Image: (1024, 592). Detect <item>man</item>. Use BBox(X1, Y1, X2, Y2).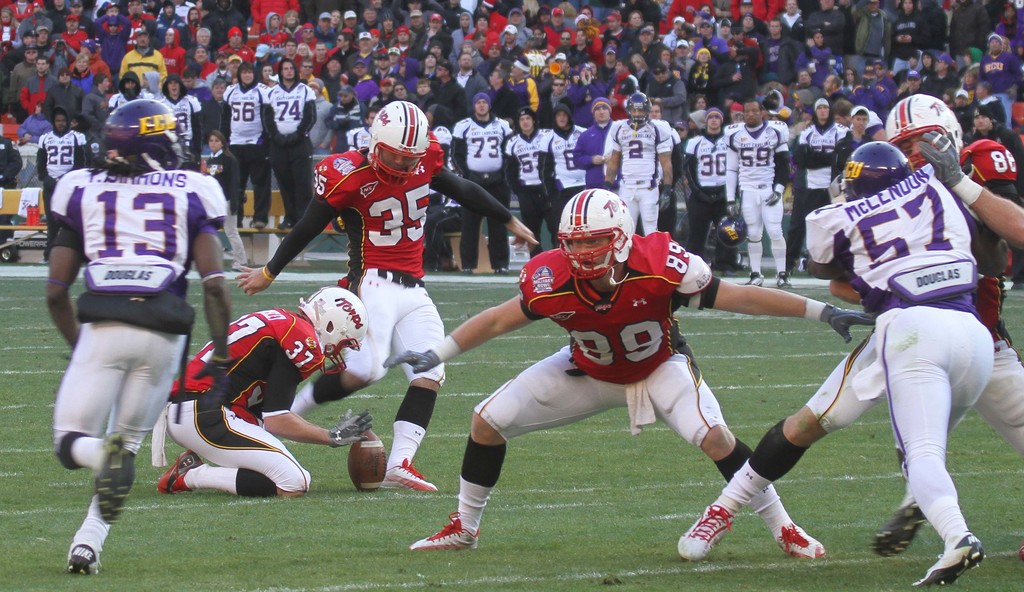
BBox(232, 98, 535, 494).
